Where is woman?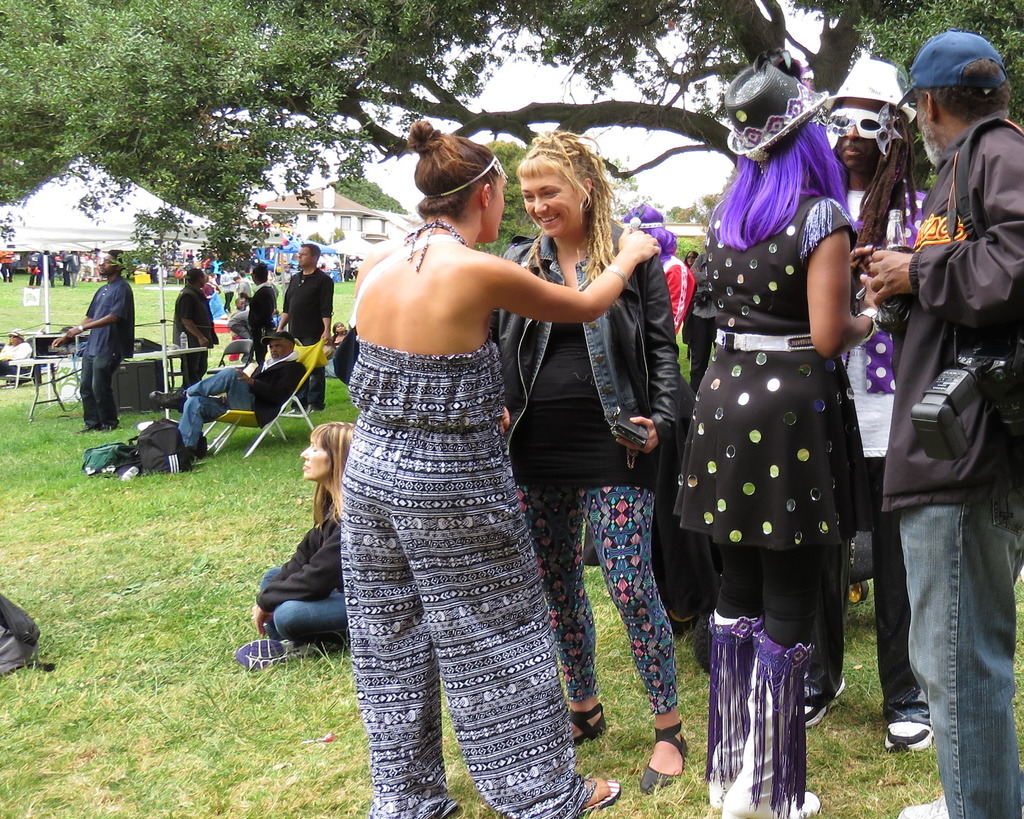
<bbox>796, 50, 927, 758</bbox>.
